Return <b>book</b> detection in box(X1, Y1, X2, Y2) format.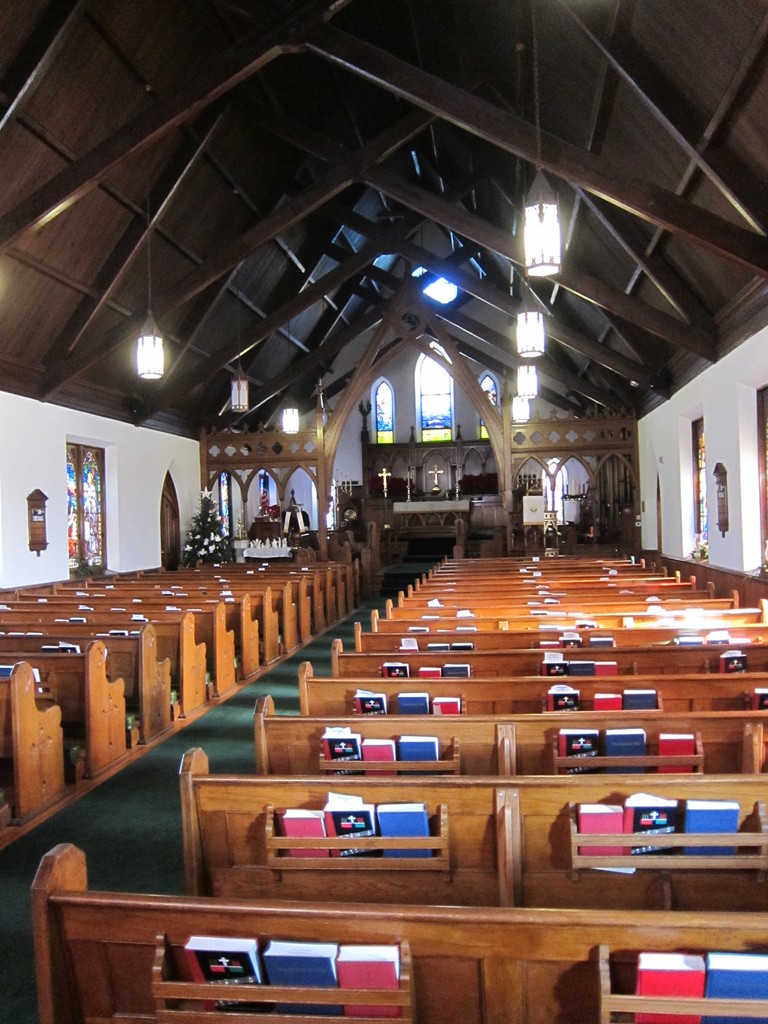
box(621, 686, 660, 707).
